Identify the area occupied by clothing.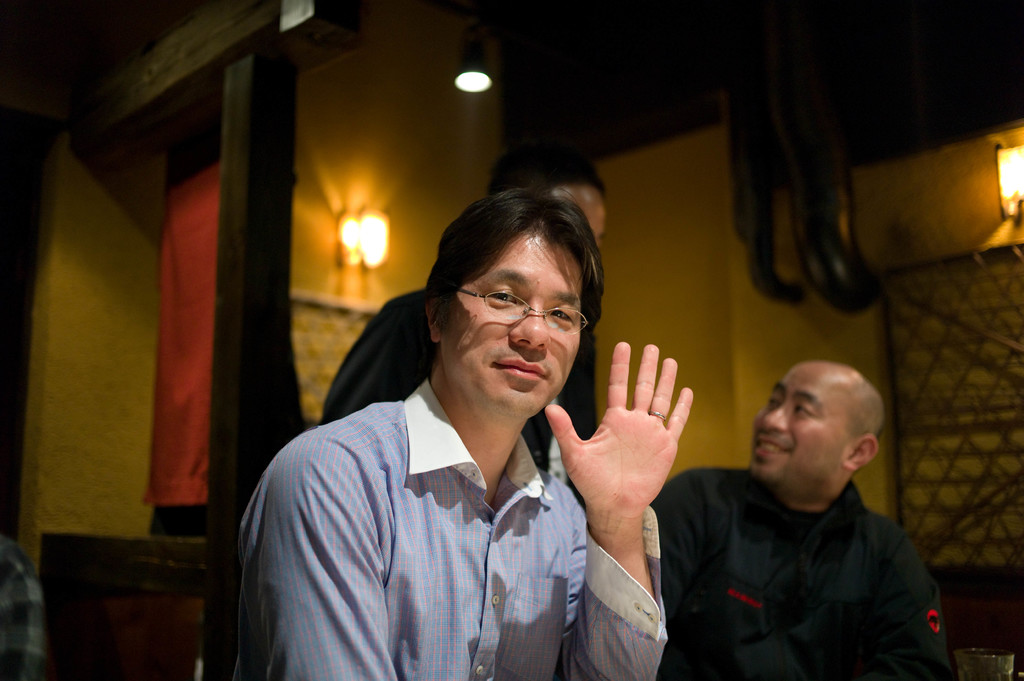
Area: locate(248, 323, 640, 672).
